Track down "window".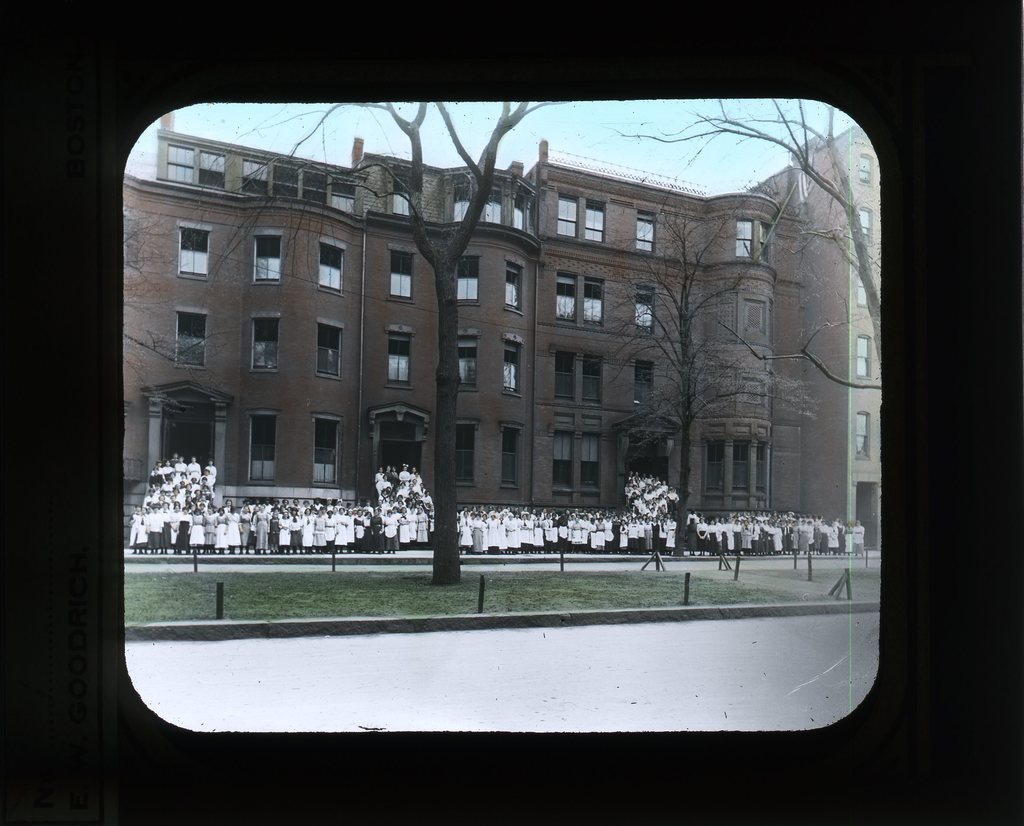
Tracked to detection(859, 154, 874, 181).
